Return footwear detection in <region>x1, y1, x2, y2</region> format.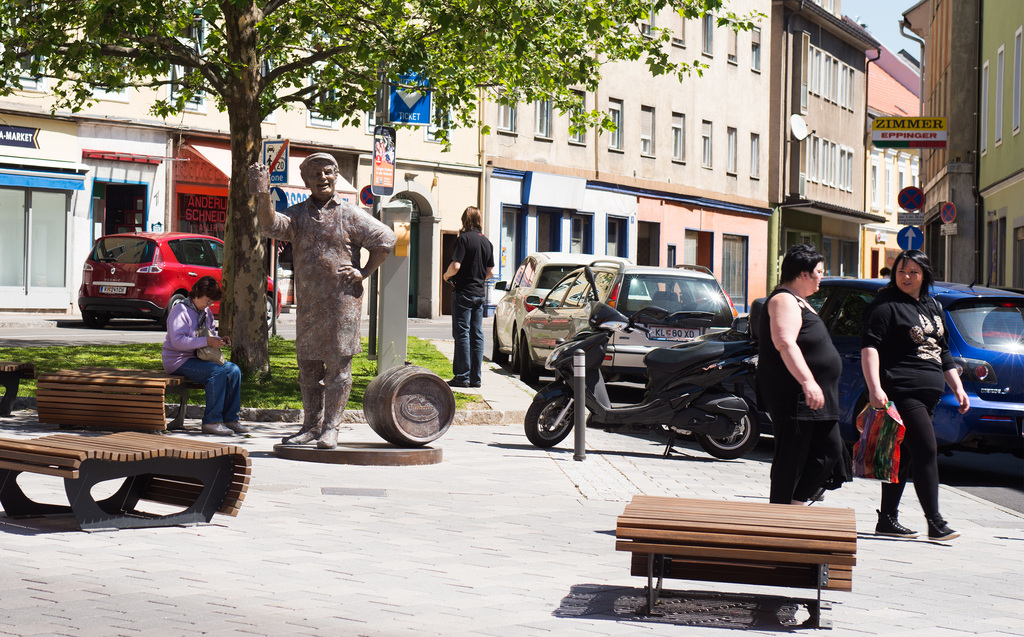
<region>449, 379, 467, 387</region>.
